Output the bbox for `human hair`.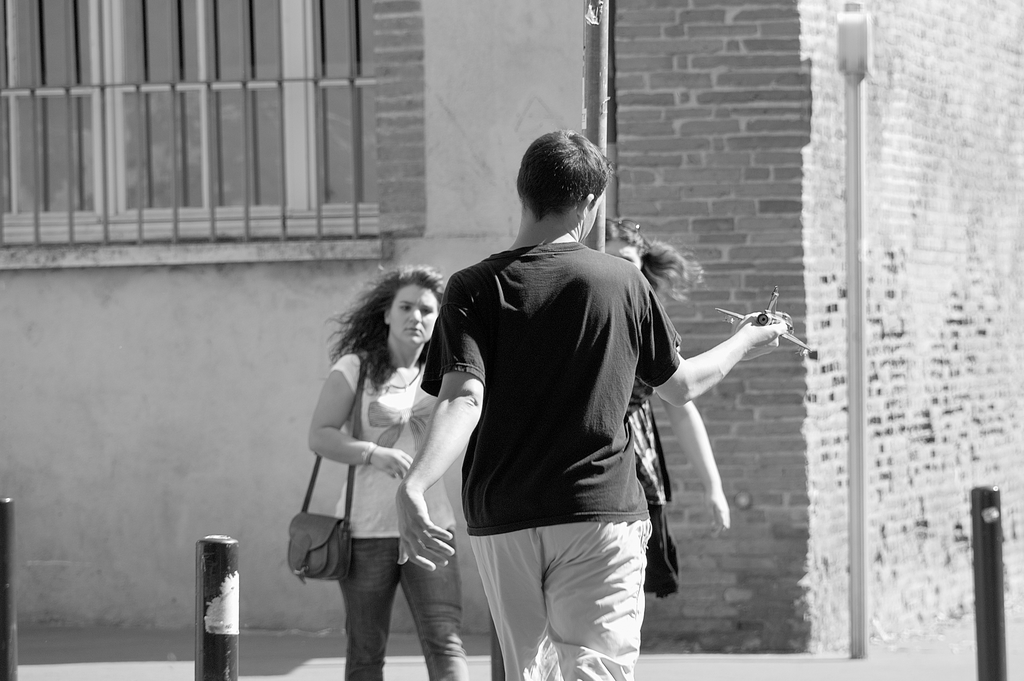
select_region(583, 212, 709, 303).
